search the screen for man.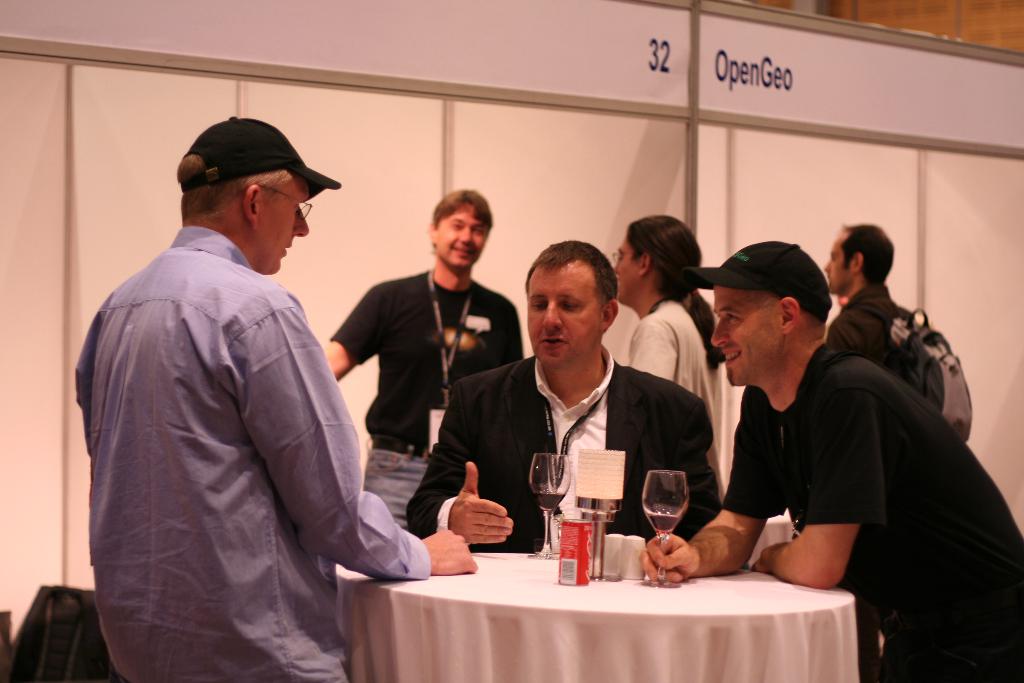
Found at [323, 202, 510, 529].
